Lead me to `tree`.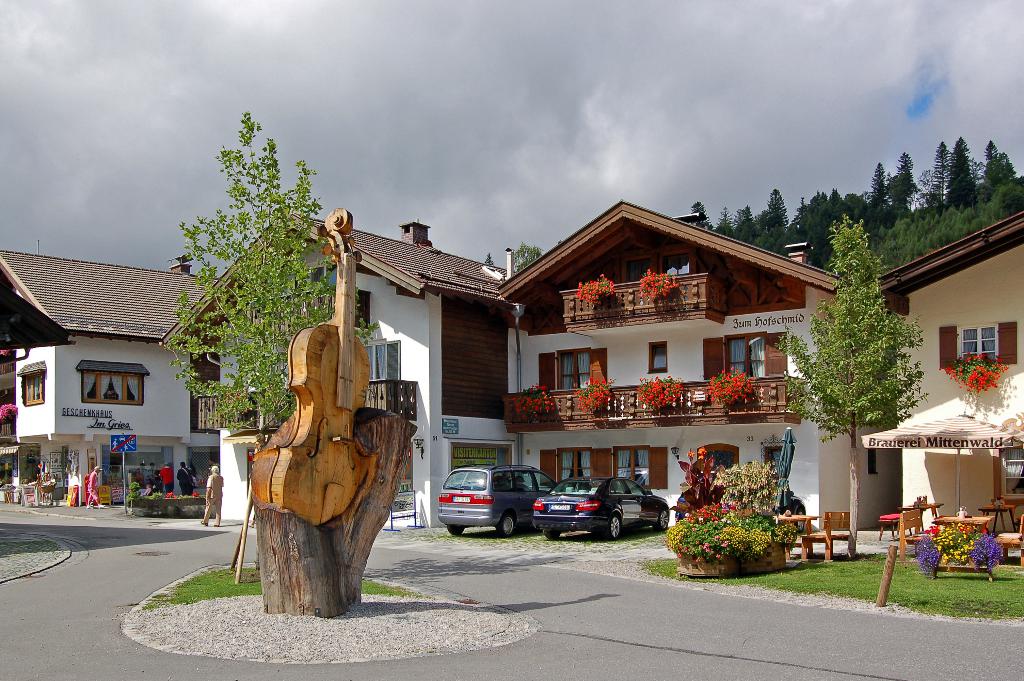
Lead to 677, 135, 1023, 279.
